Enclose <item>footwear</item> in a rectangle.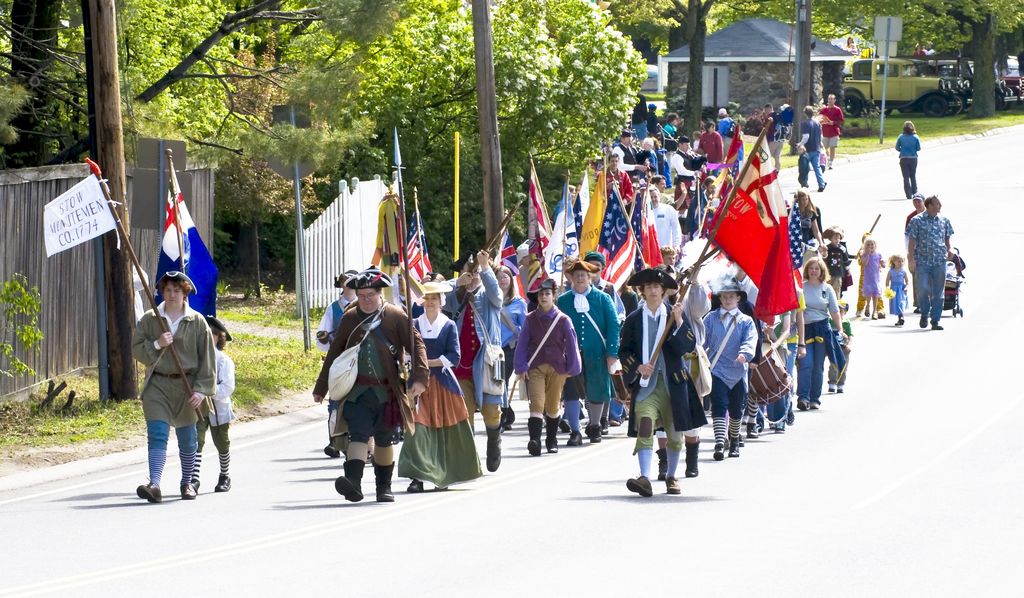
<bbox>895, 322, 899, 326</bbox>.
